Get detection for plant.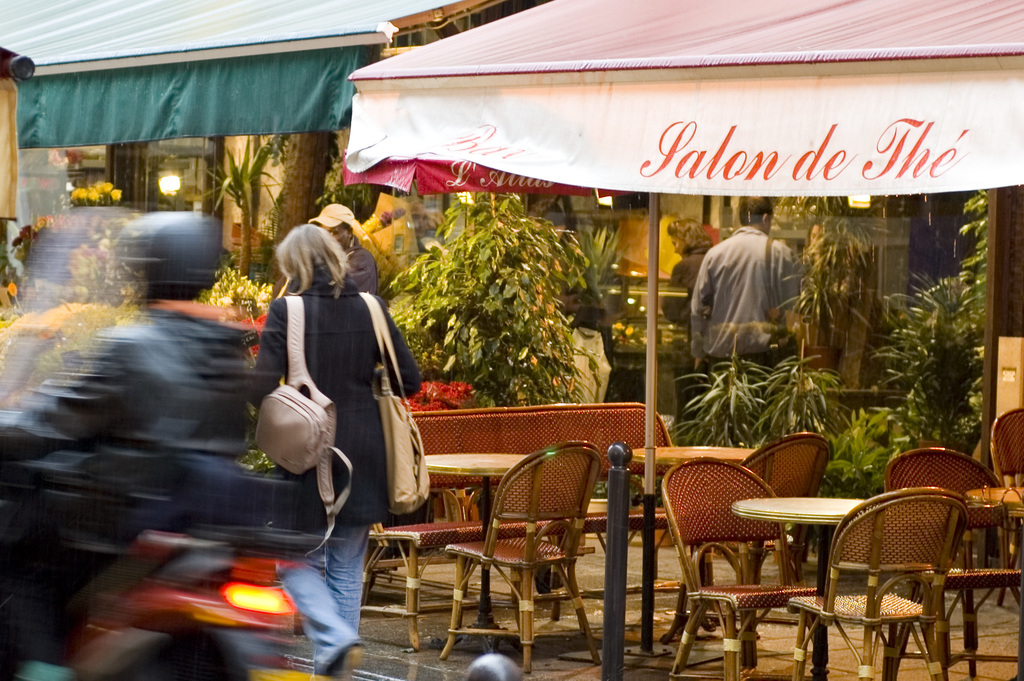
Detection: <region>199, 259, 278, 480</region>.
